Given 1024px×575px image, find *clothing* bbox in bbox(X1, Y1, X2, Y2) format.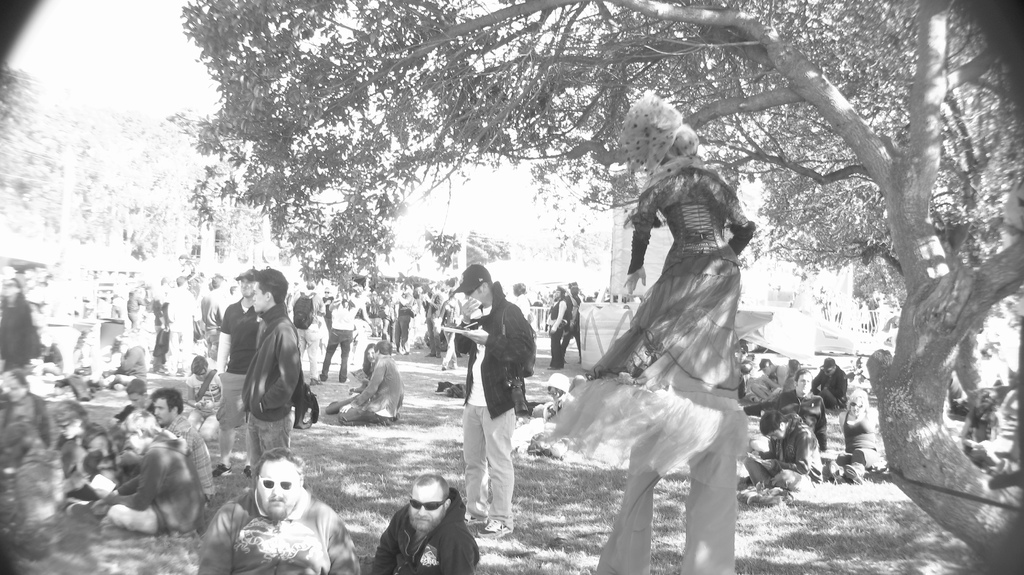
bbox(315, 295, 356, 379).
